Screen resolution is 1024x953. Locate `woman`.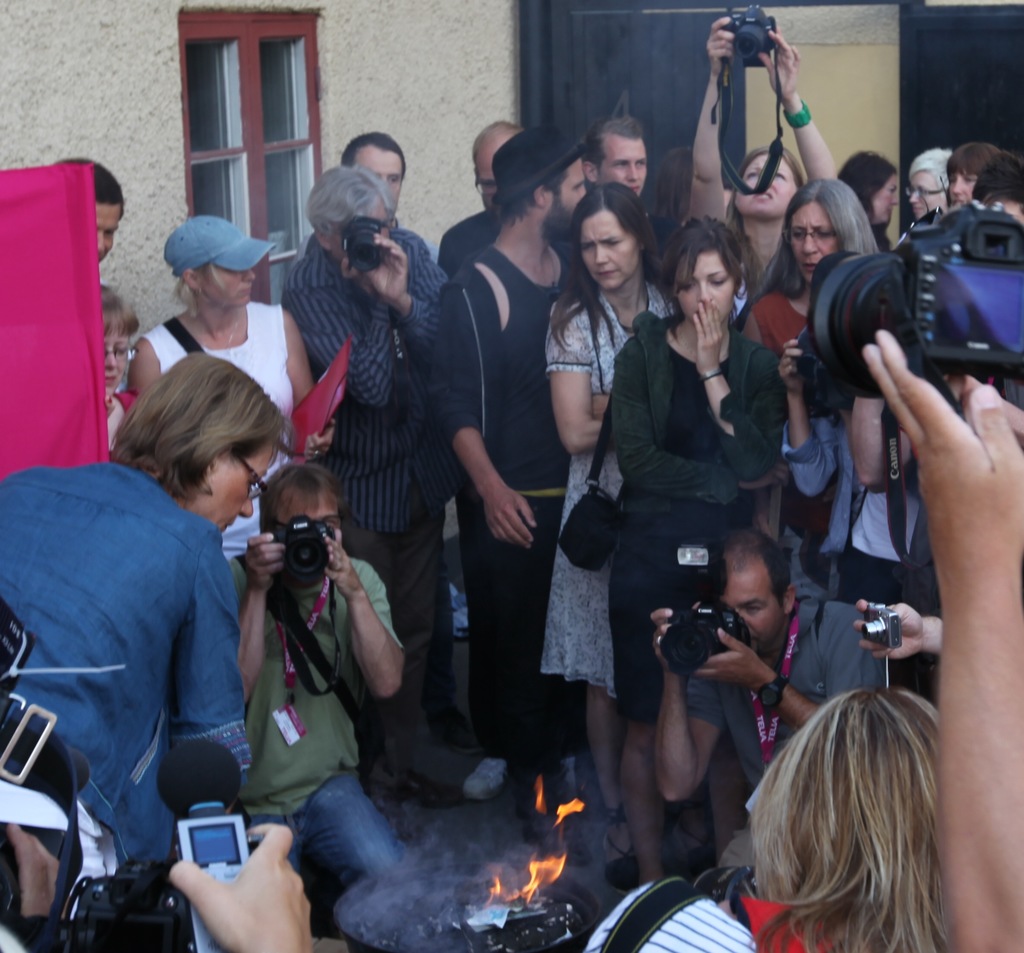
left=941, top=132, right=1002, bottom=202.
